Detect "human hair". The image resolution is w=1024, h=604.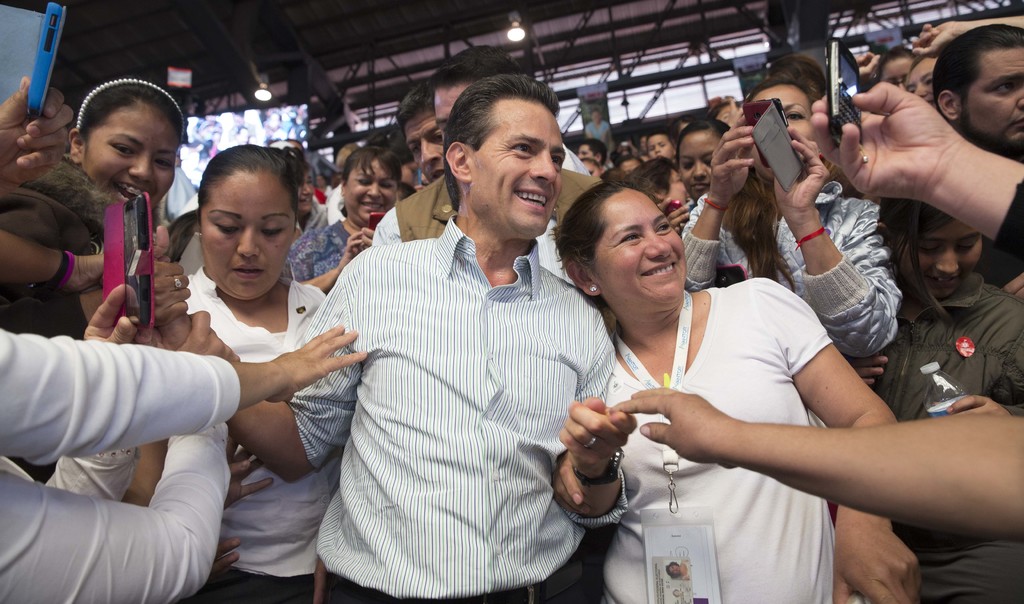
{"left": 876, "top": 44, "right": 918, "bottom": 78}.
